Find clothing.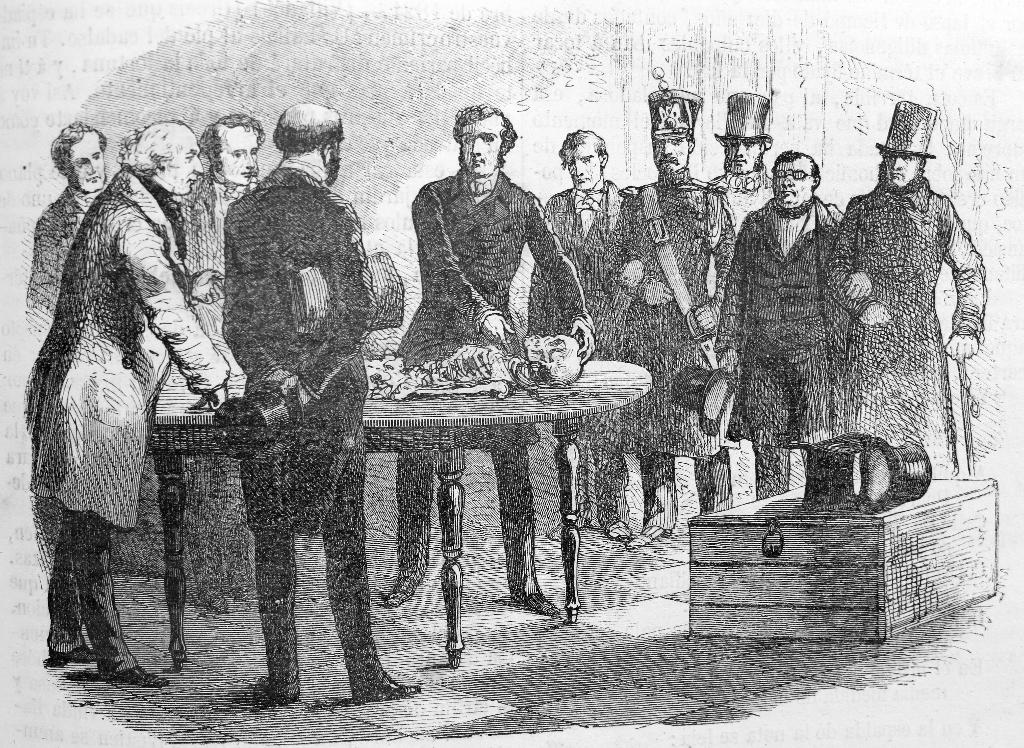
region(22, 166, 230, 674).
